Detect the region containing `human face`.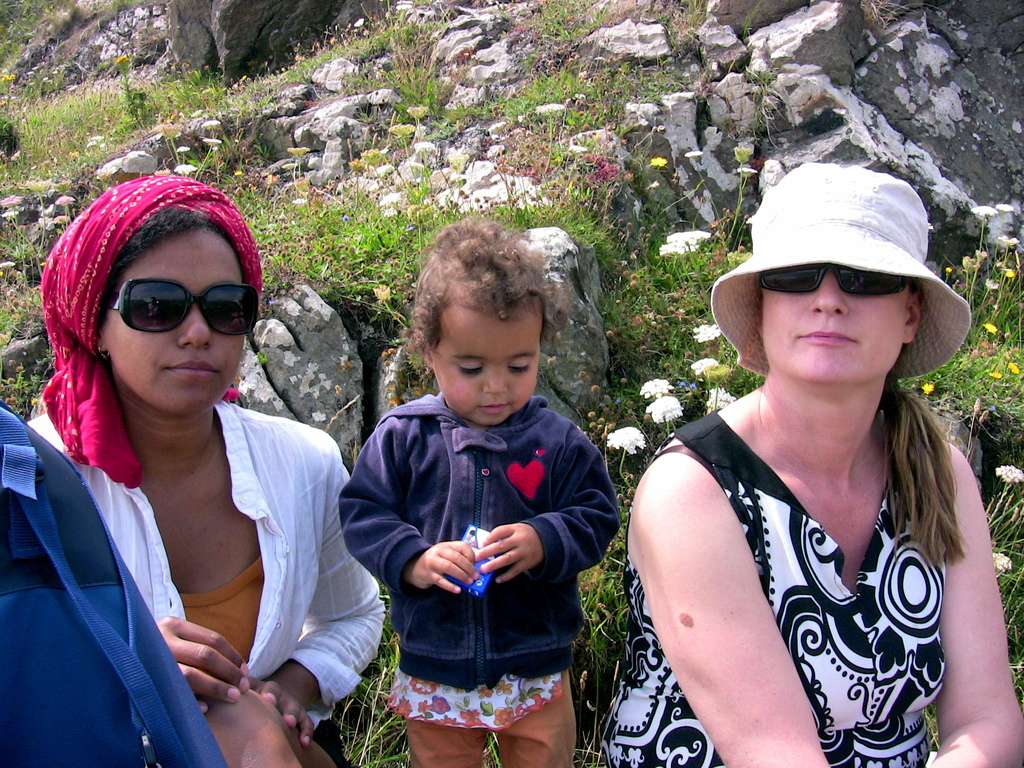
Rect(757, 262, 907, 388).
